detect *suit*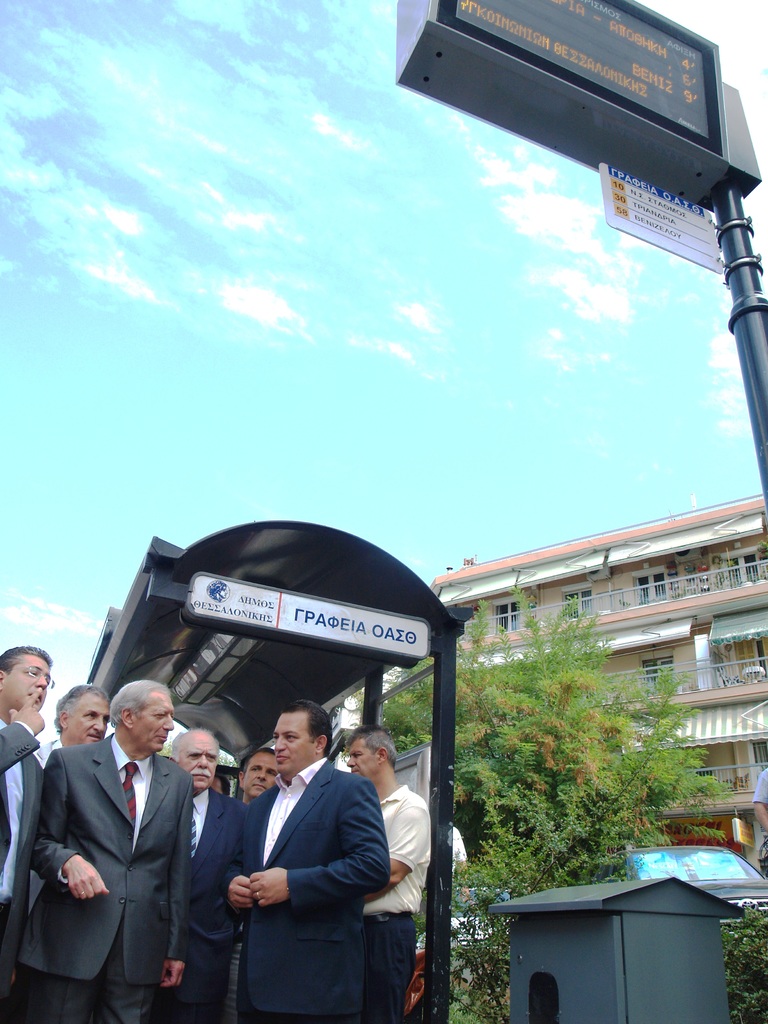
0,710,48,1023
